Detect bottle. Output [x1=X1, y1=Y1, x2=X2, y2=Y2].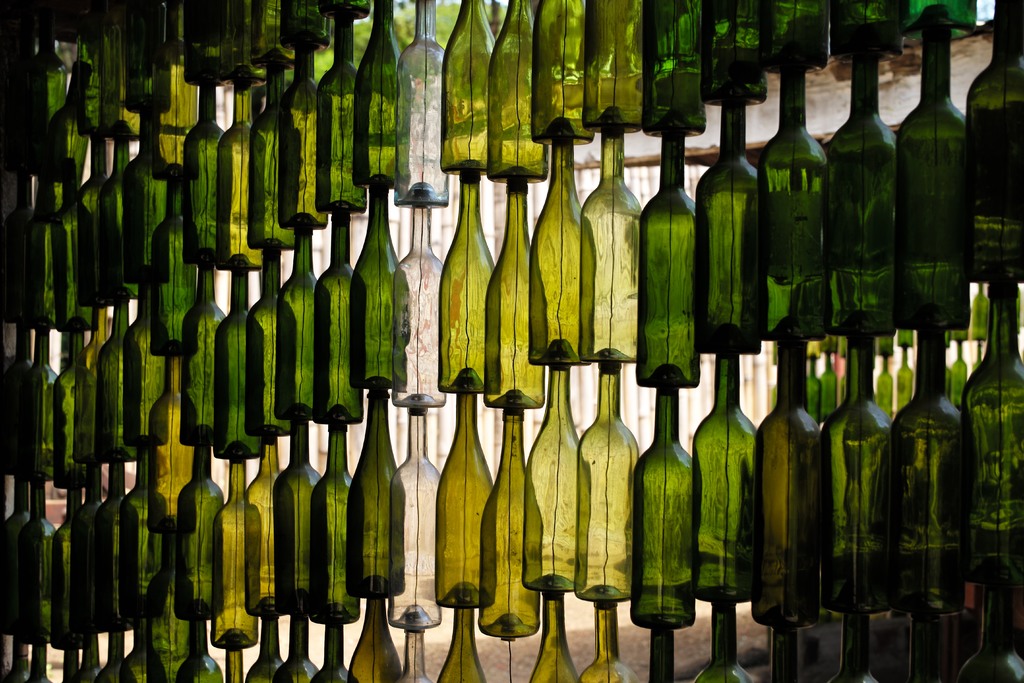
[x1=272, y1=240, x2=324, y2=432].
